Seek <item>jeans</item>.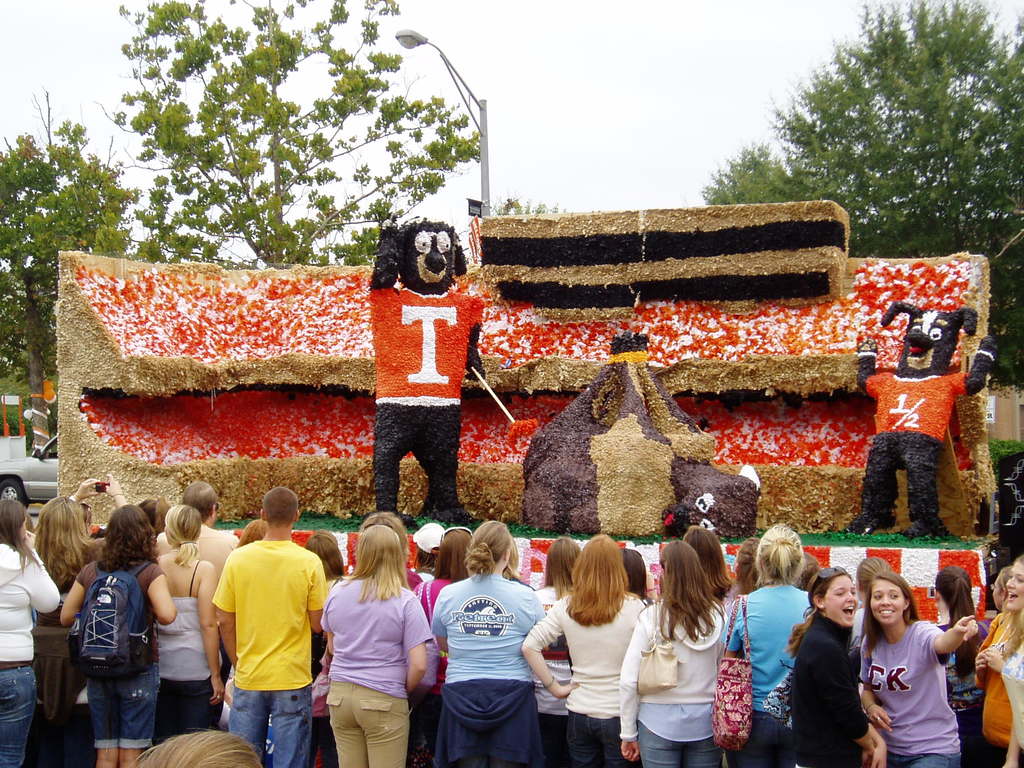
box(891, 752, 957, 767).
